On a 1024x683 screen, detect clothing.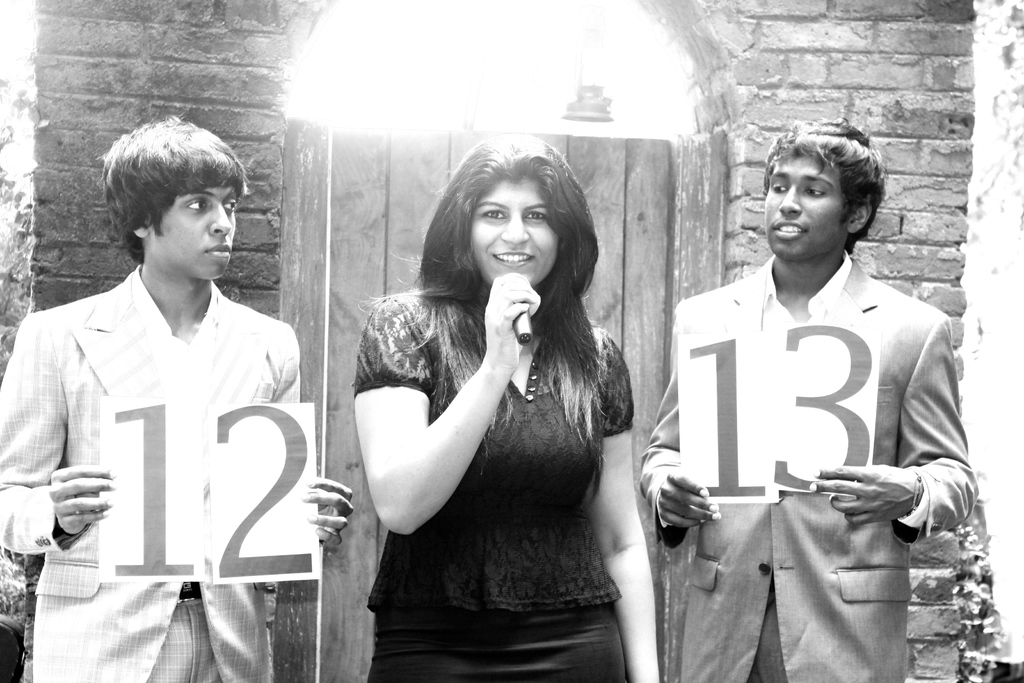
[641,228,985,650].
